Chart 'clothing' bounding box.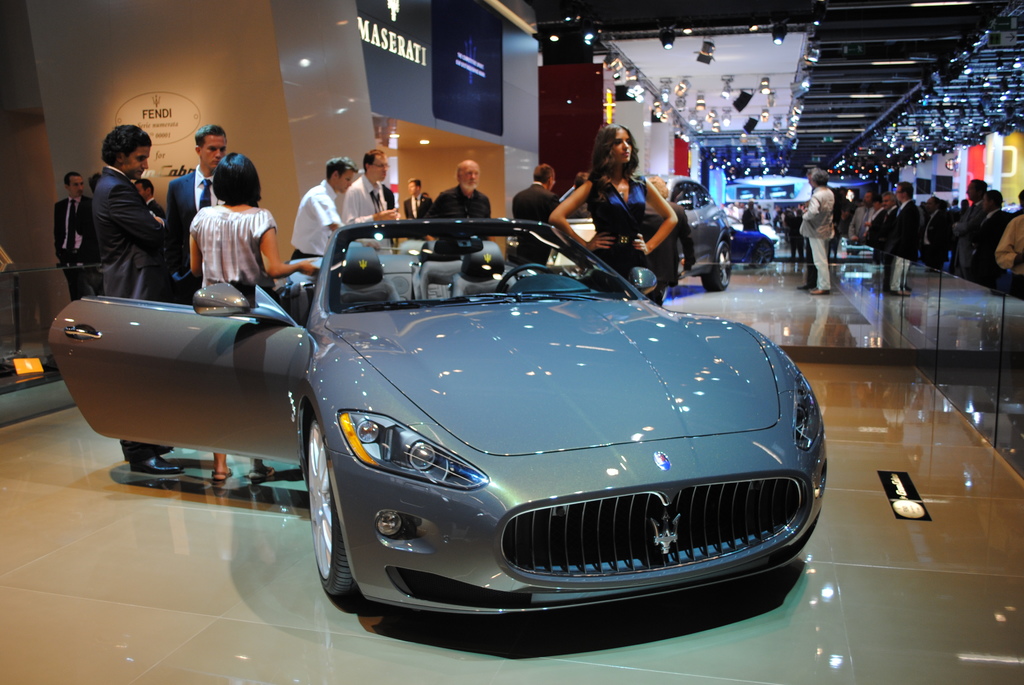
Charted: box(289, 182, 346, 258).
